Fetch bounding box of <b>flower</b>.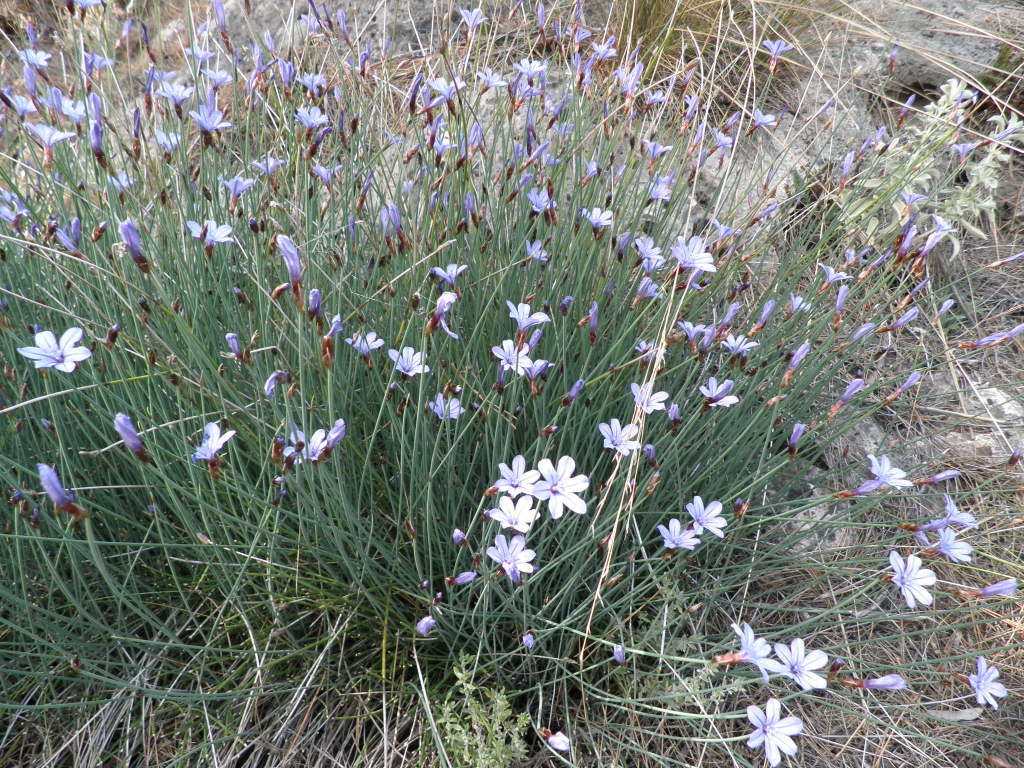
Bbox: (540, 726, 582, 754).
